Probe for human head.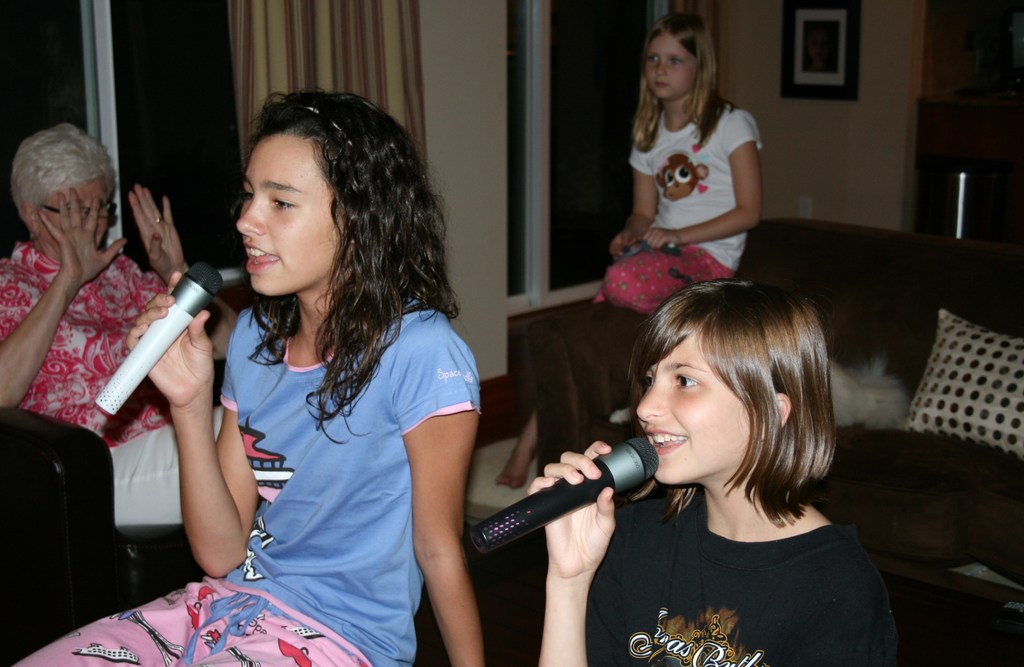
Probe result: (left=11, top=120, right=112, bottom=269).
